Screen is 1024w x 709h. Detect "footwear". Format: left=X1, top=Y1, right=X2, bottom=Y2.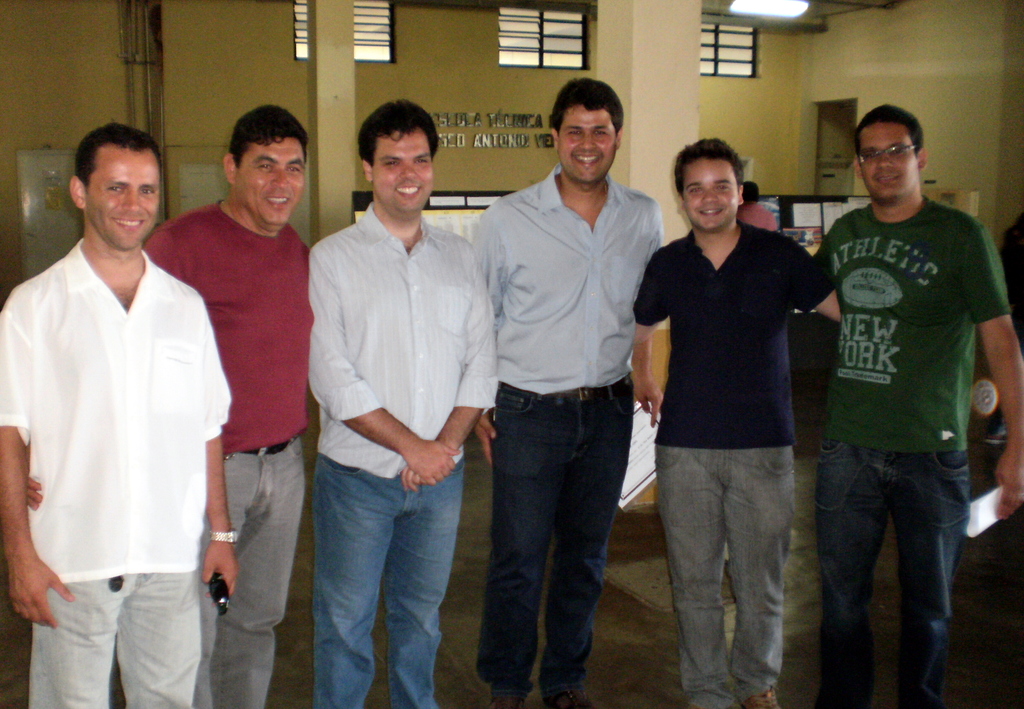
left=483, top=690, right=522, bottom=708.
